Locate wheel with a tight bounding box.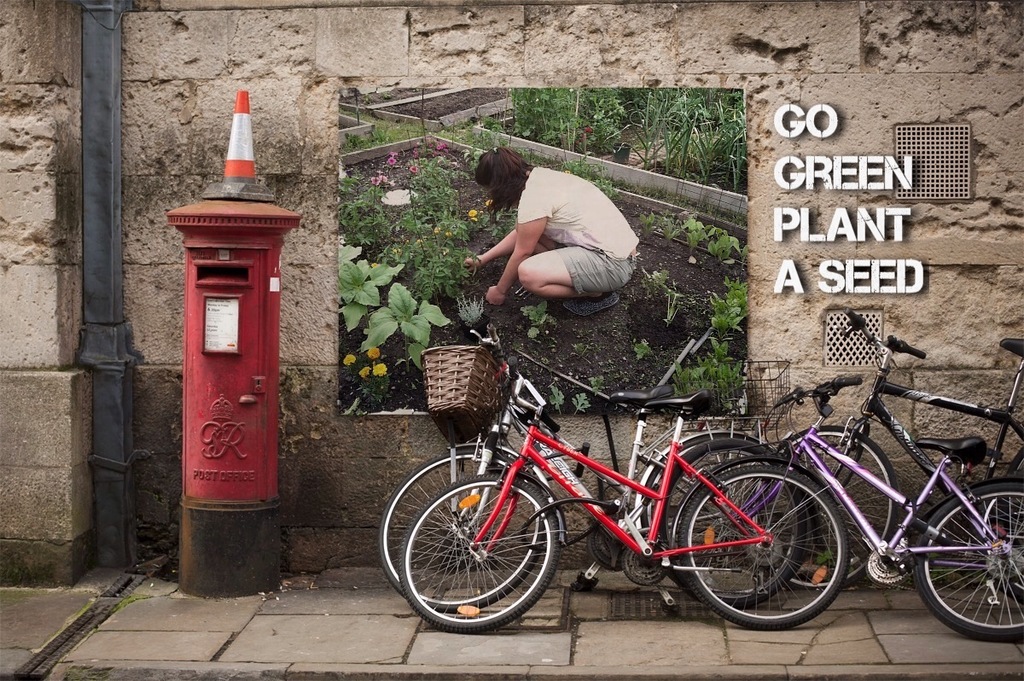
bbox=[775, 425, 896, 584].
